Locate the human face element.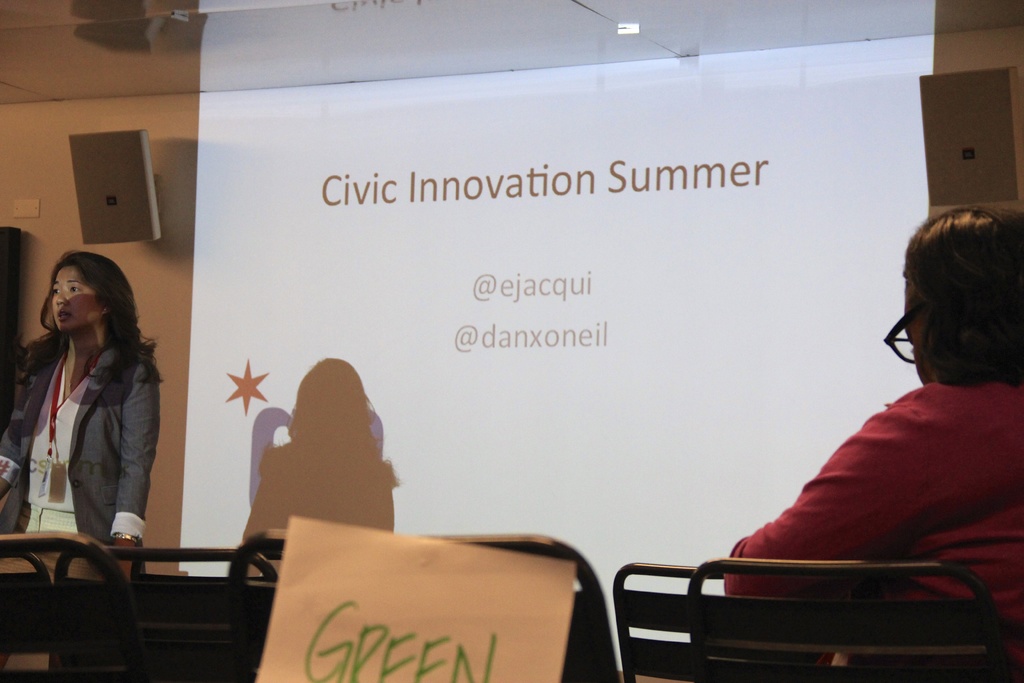
Element bbox: (914, 292, 932, 389).
